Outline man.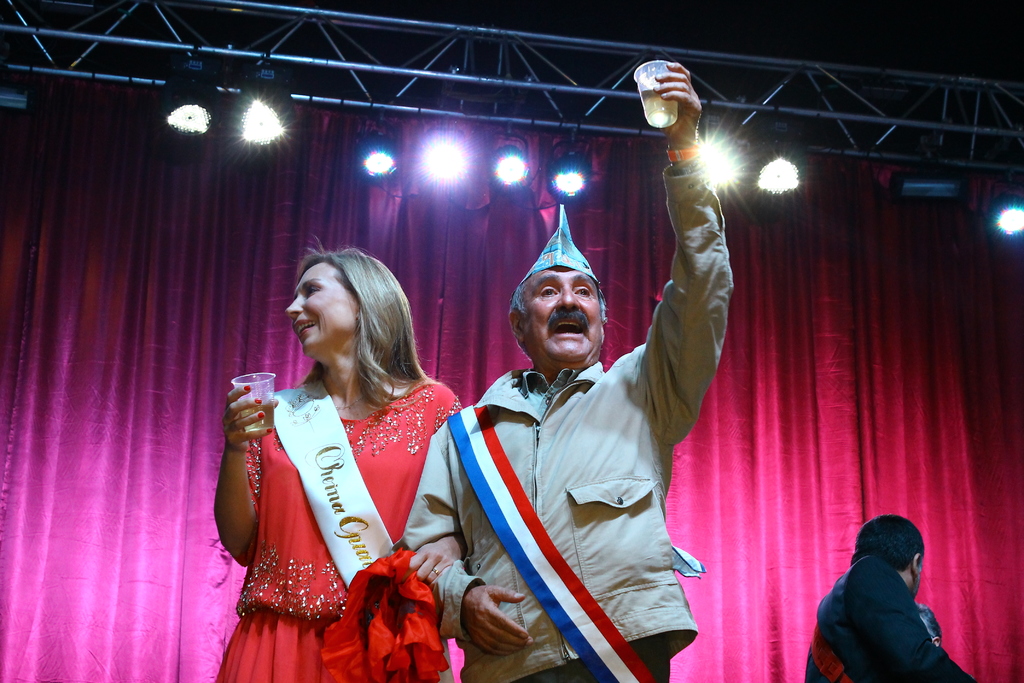
Outline: <box>812,527,962,679</box>.
